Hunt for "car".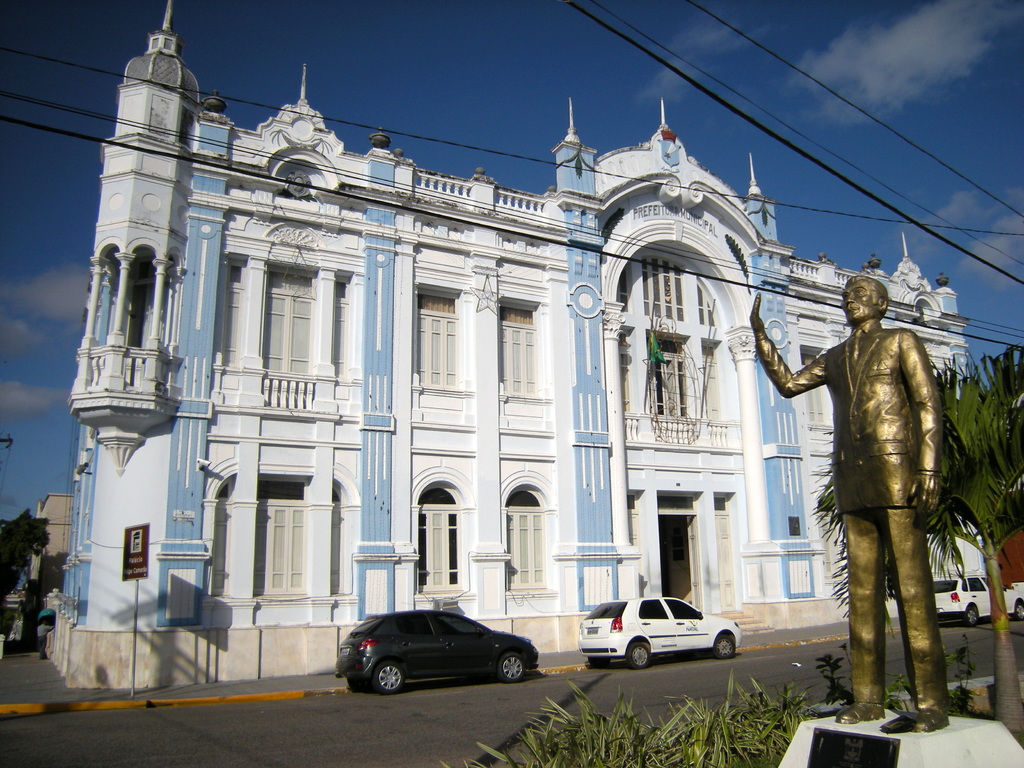
Hunted down at BBox(332, 605, 540, 698).
